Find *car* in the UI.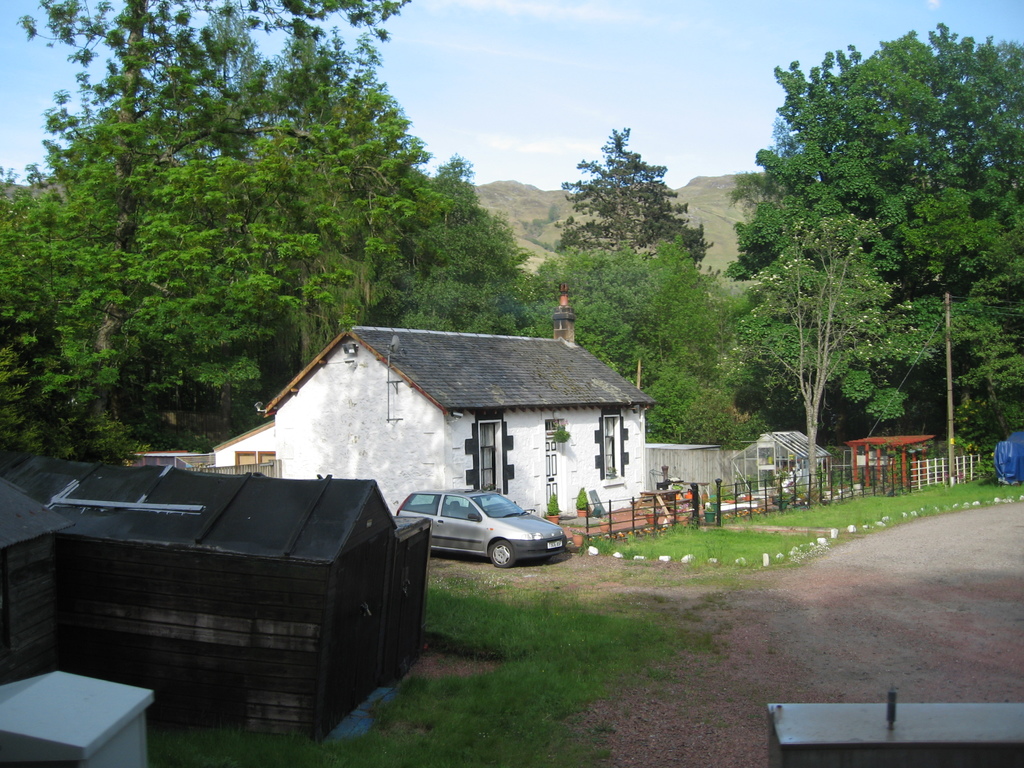
UI element at rect(392, 484, 567, 569).
